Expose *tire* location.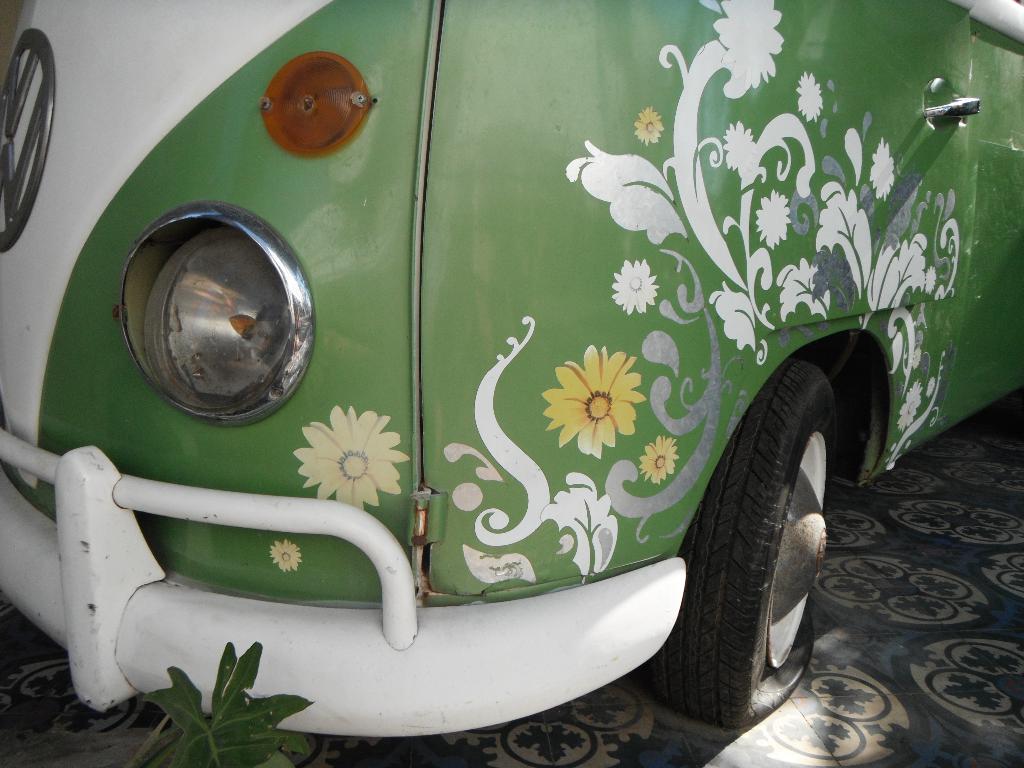
Exposed at 659/354/854/740.
